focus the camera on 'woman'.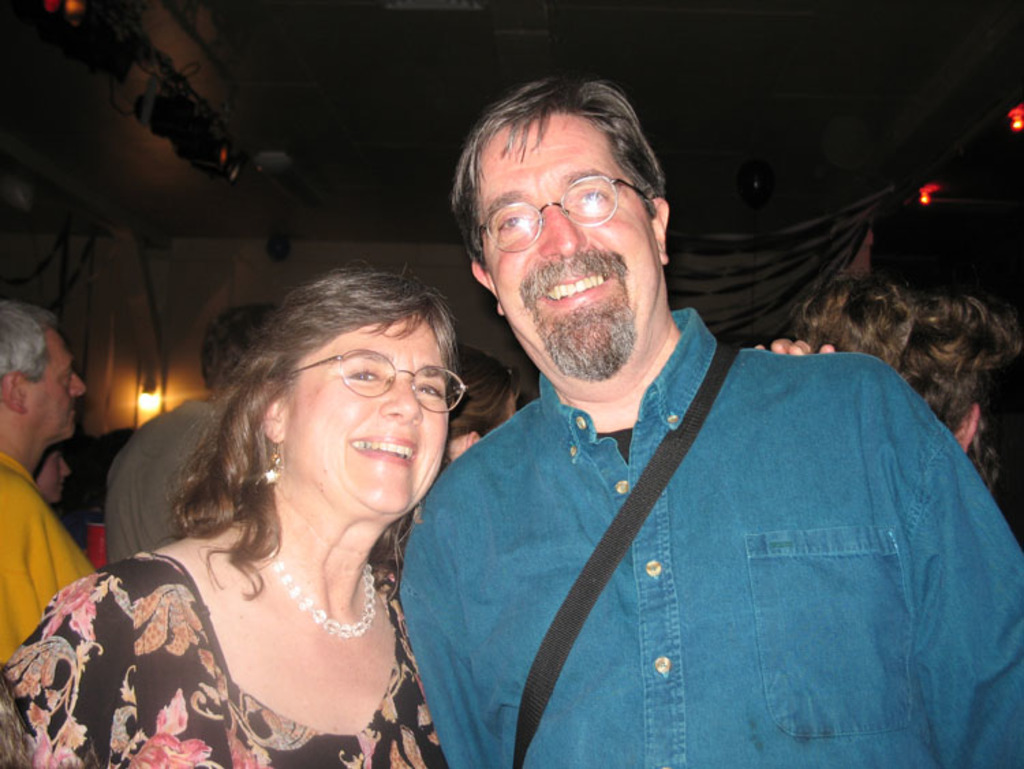
Focus region: 442, 351, 527, 466.
